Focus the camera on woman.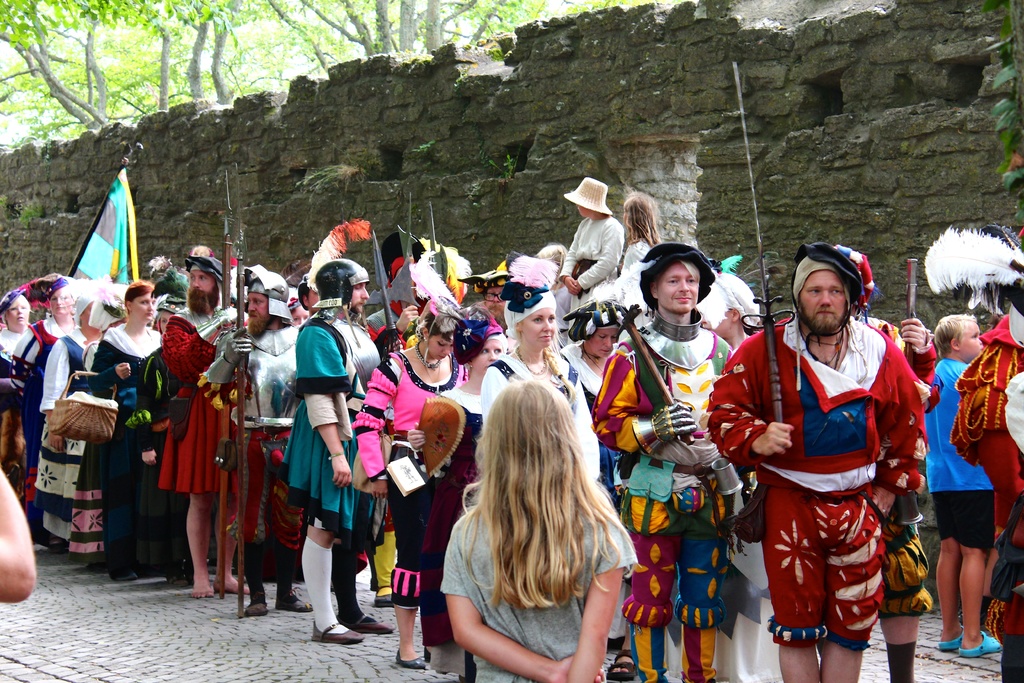
Focus region: region(555, 296, 630, 516).
